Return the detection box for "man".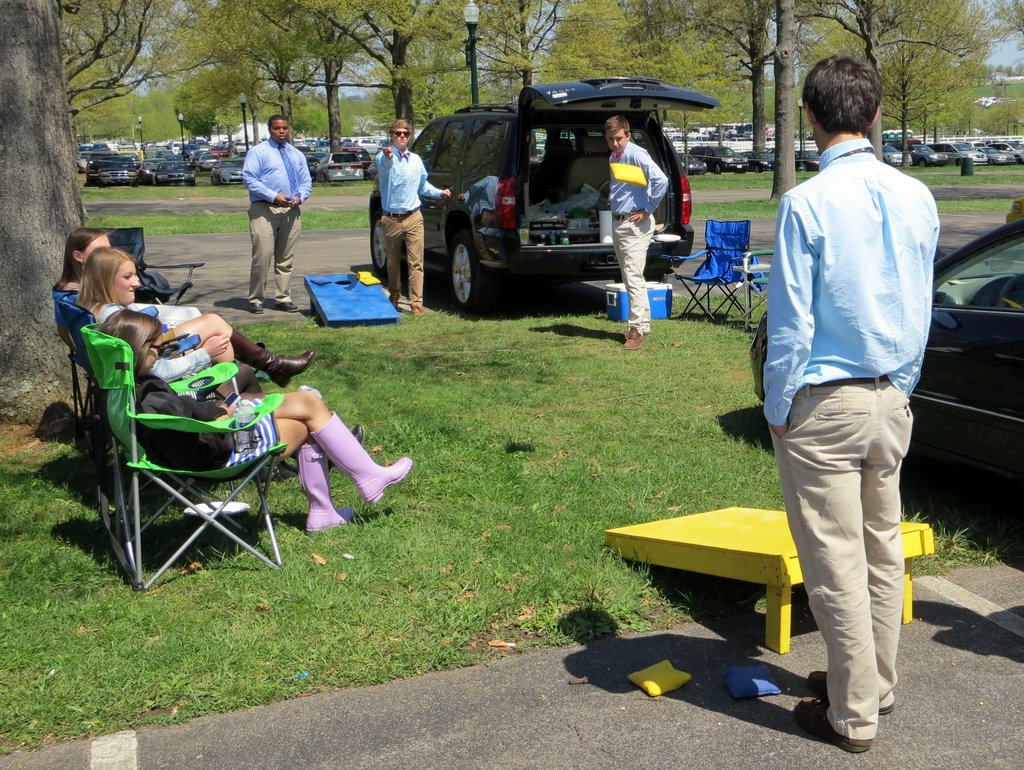
<box>358,113,454,316</box>.
